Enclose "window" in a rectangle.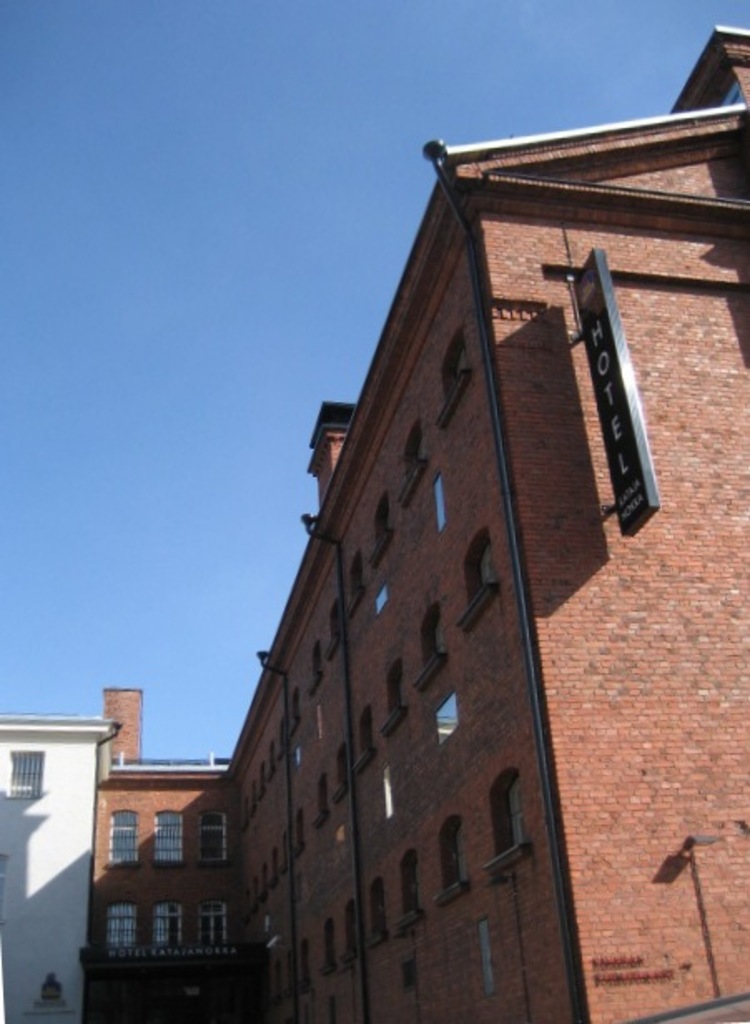
[155, 886, 190, 953].
